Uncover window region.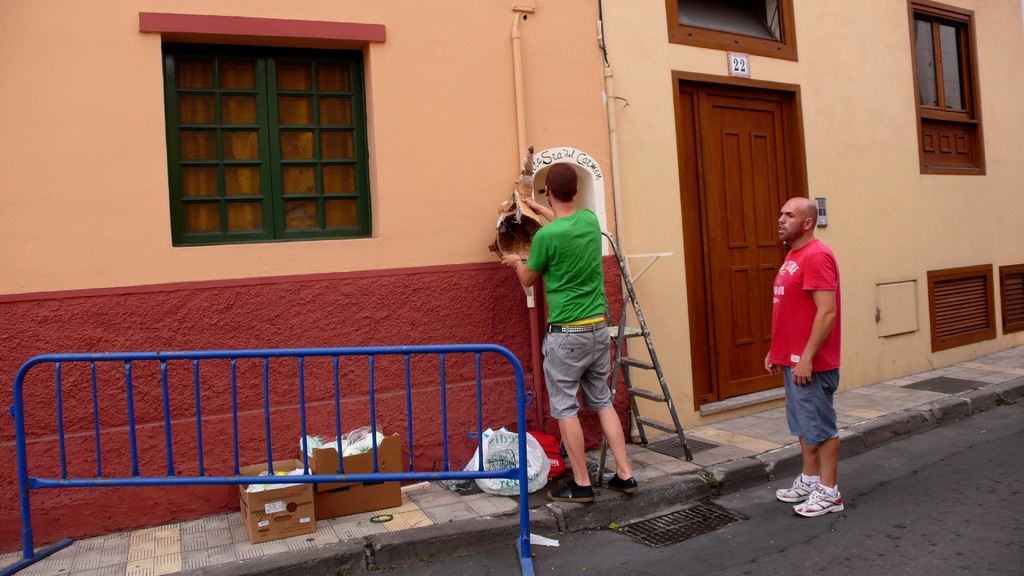
Uncovered: {"x1": 925, "y1": 272, "x2": 993, "y2": 338}.
